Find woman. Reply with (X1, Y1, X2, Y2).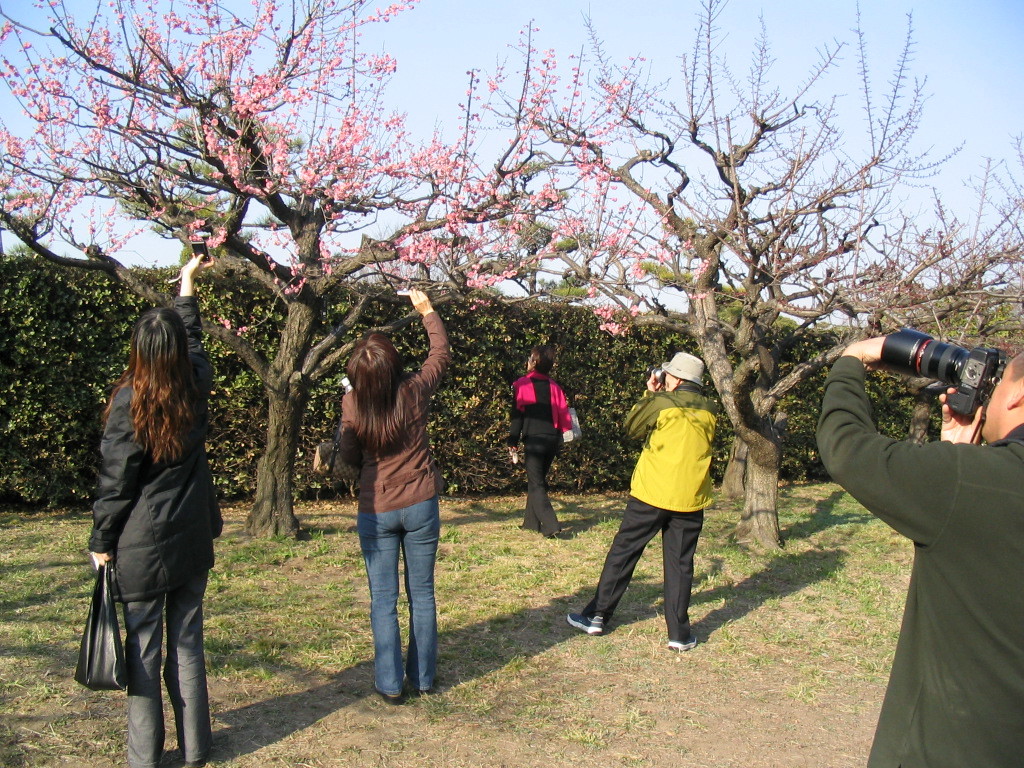
(334, 287, 450, 707).
